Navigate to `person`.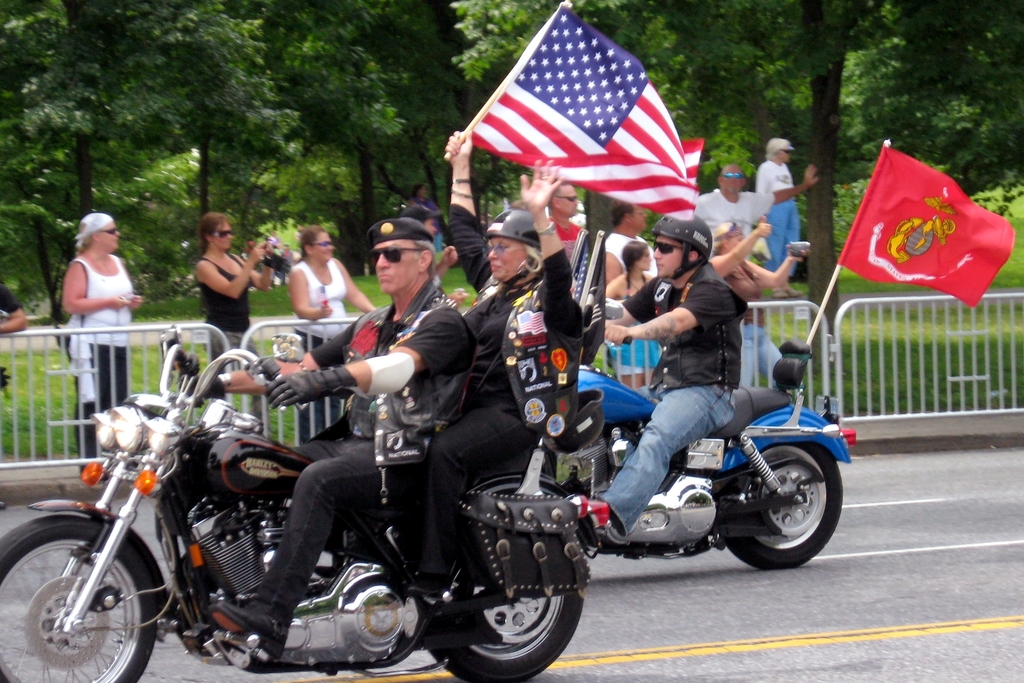
Navigation target: 55 206 144 475.
